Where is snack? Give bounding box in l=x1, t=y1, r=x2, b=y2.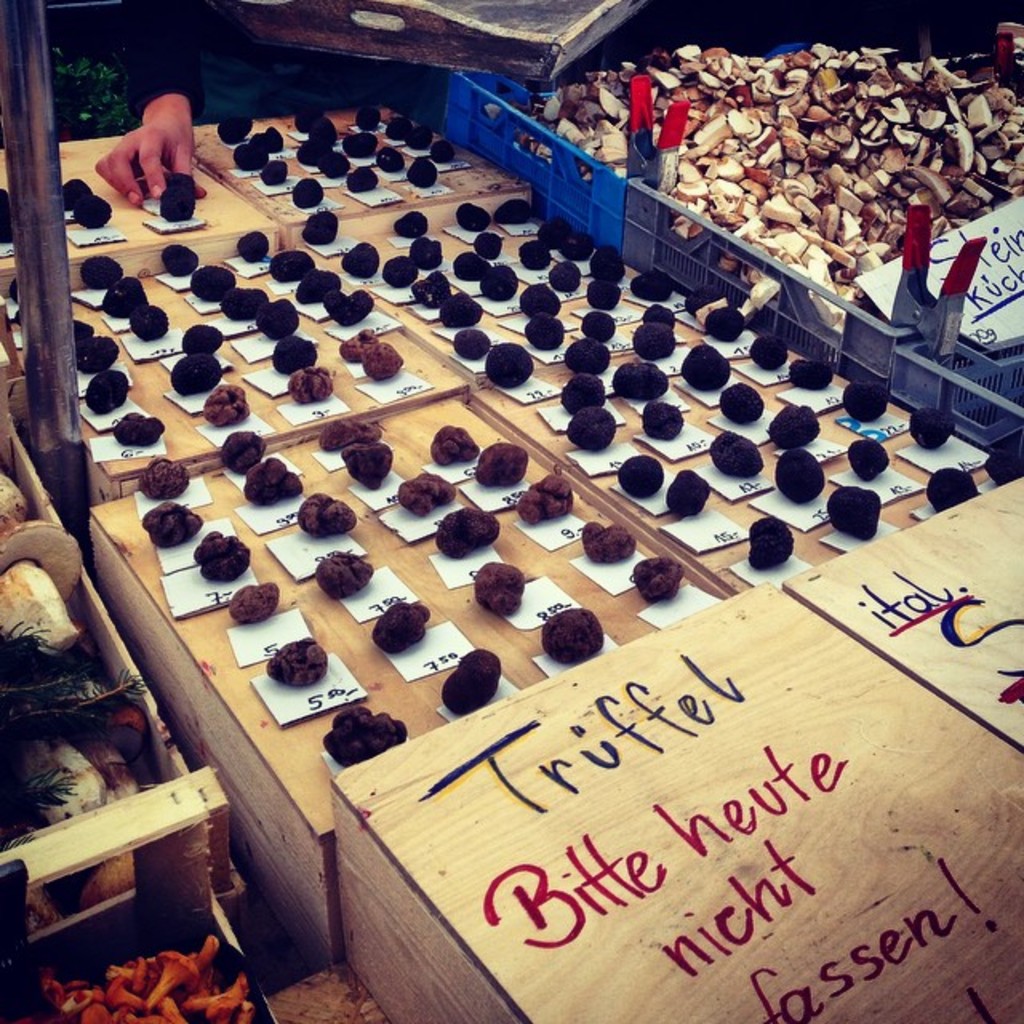
l=235, t=142, r=262, b=170.
